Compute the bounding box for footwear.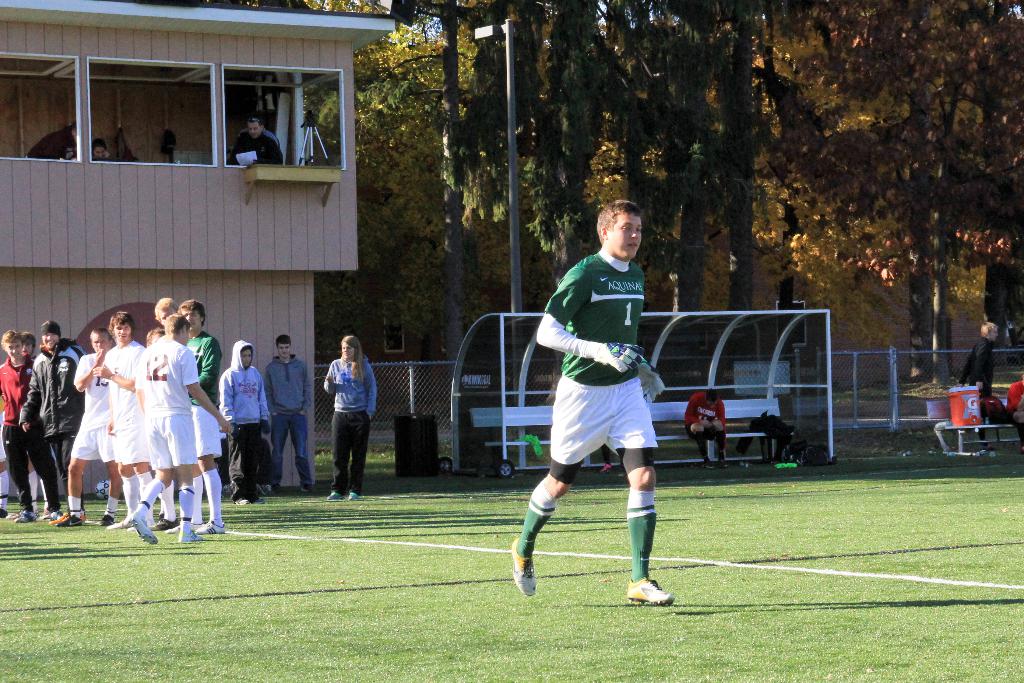
{"x1": 49, "y1": 513, "x2": 85, "y2": 528}.
